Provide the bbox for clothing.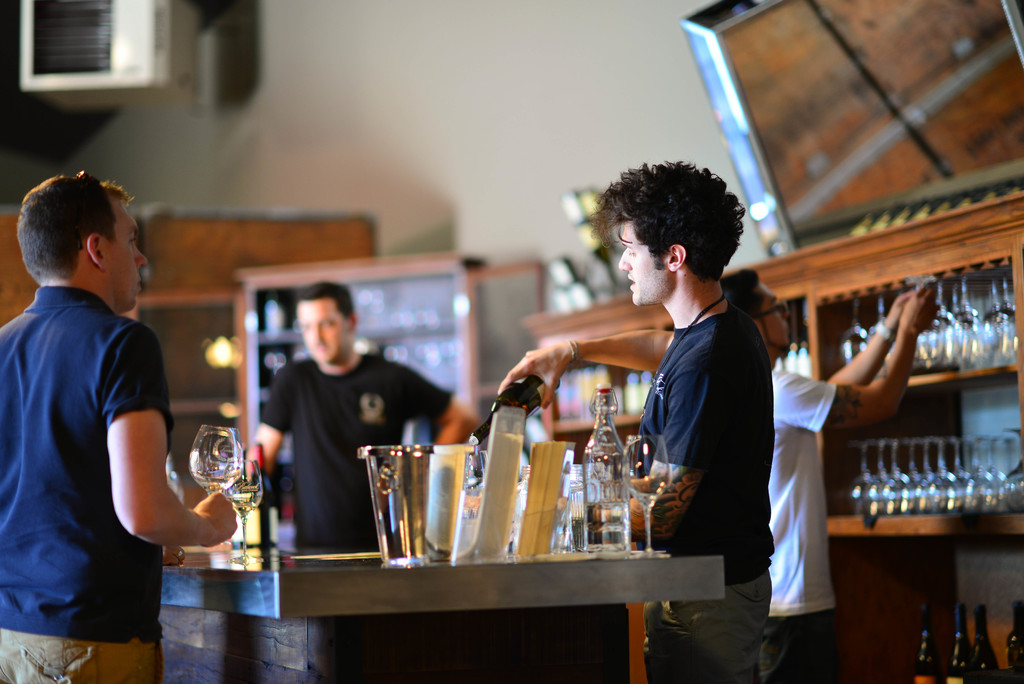
detection(764, 363, 832, 683).
